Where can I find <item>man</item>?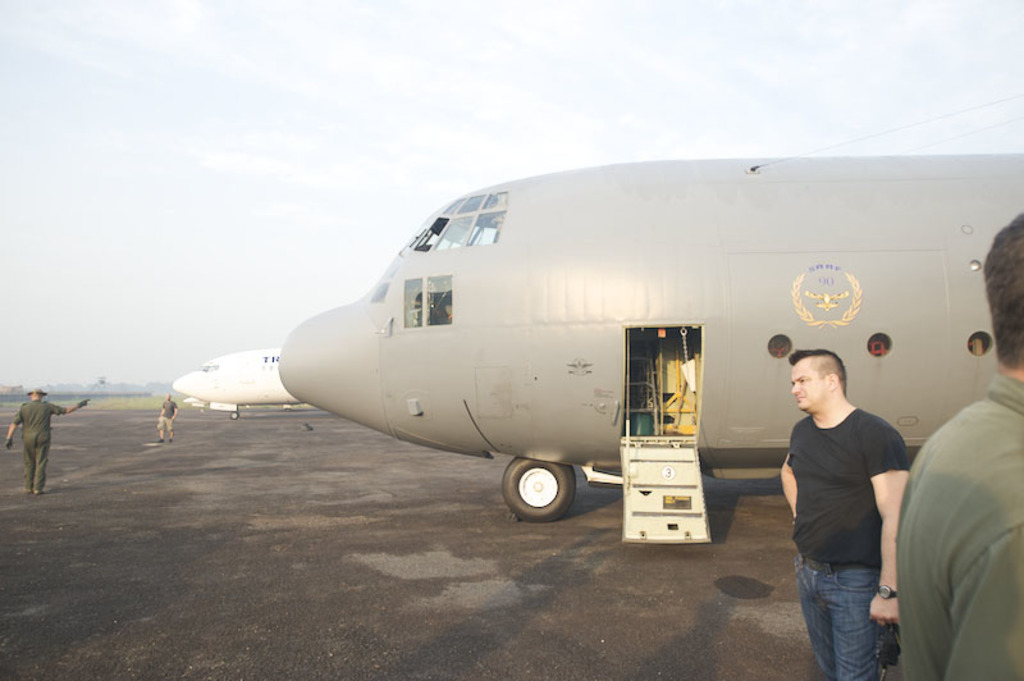
You can find it at select_region(1, 378, 90, 488).
